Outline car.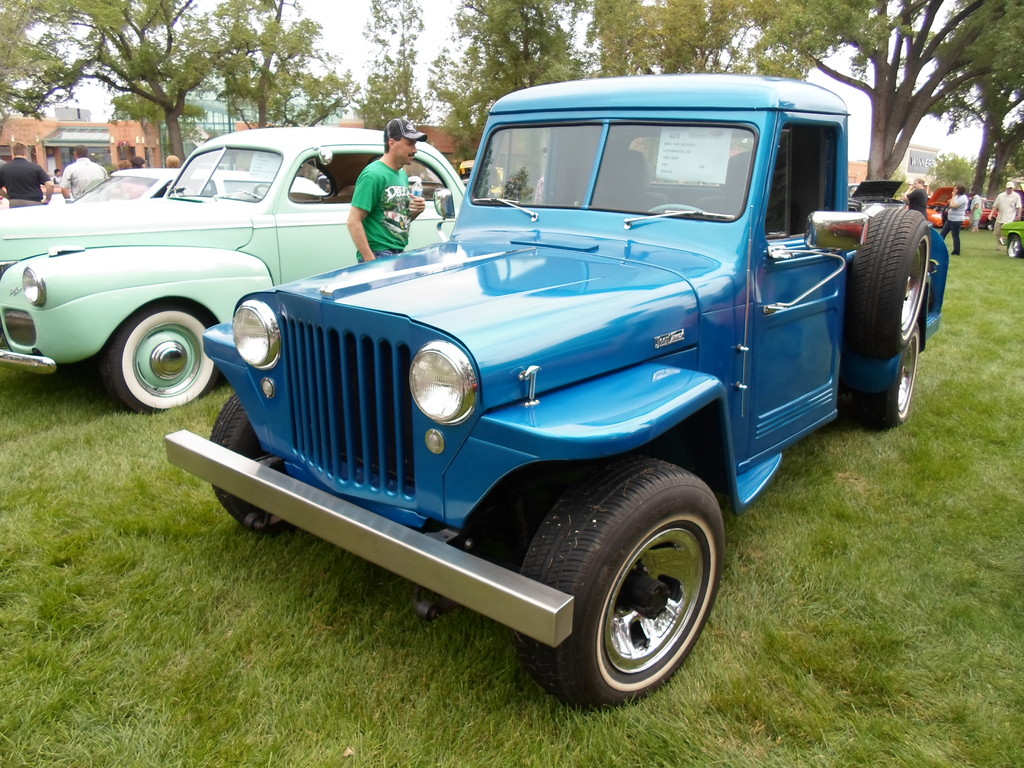
Outline: <bbox>168, 77, 896, 718</bbox>.
